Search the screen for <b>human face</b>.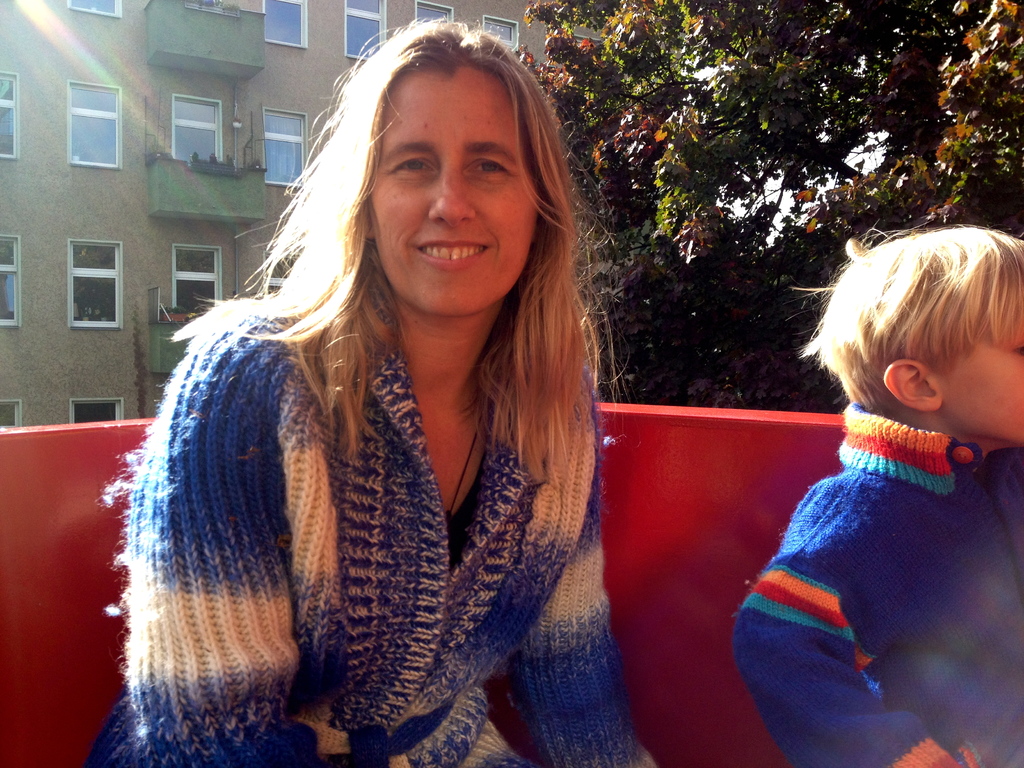
Found at locate(939, 283, 1023, 442).
